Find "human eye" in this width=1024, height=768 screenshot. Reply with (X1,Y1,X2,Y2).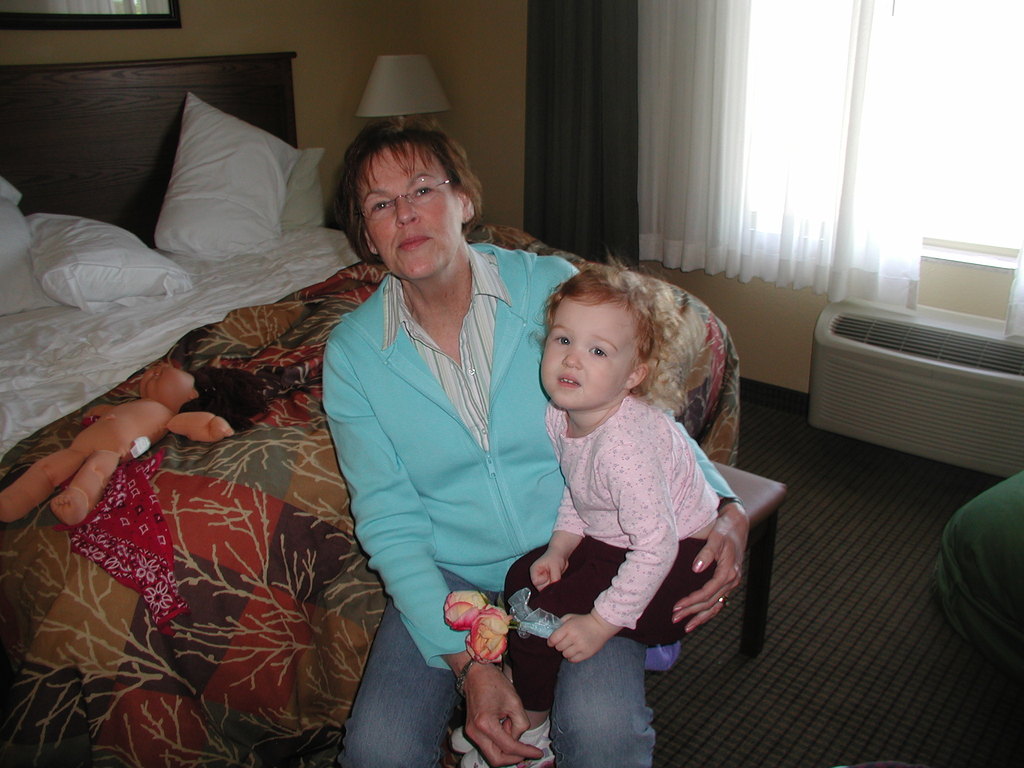
(412,185,435,196).
